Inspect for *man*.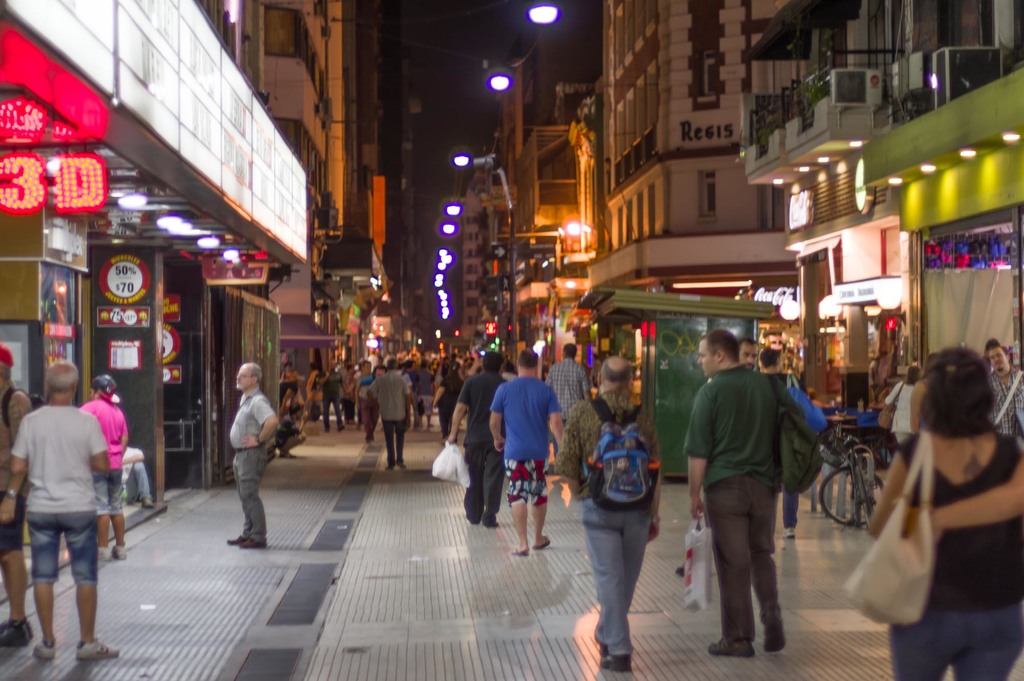
Inspection: (x1=682, y1=329, x2=799, y2=653).
